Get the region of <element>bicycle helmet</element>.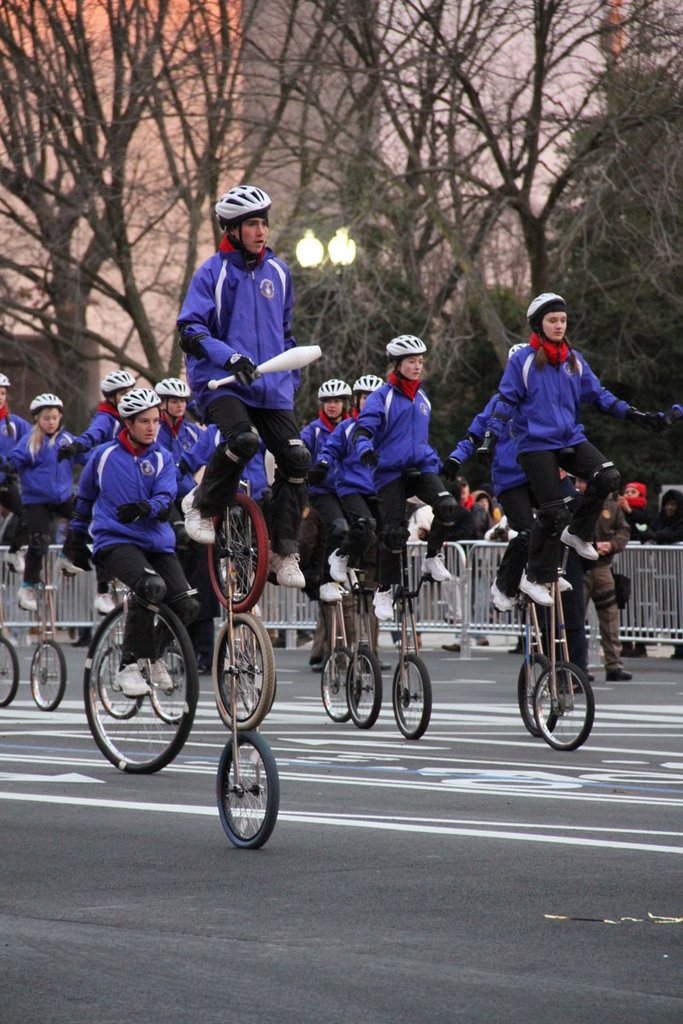
<box>528,297,572,376</box>.
